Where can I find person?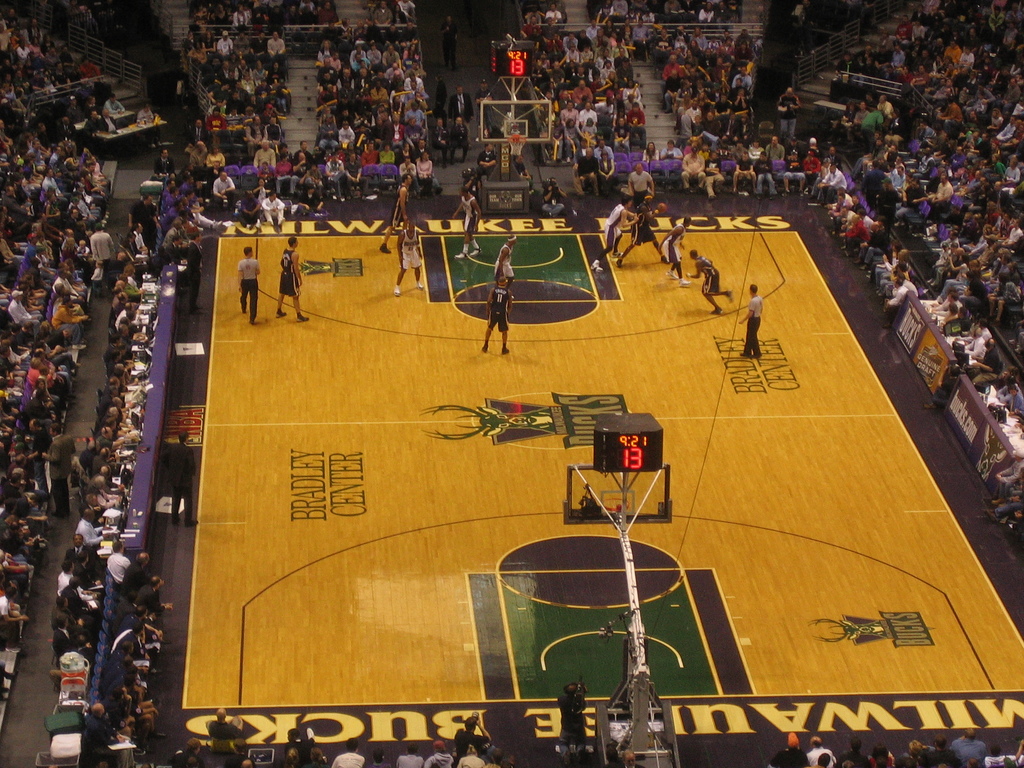
You can find it at <bbox>378, 173, 414, 257</bbox>.
